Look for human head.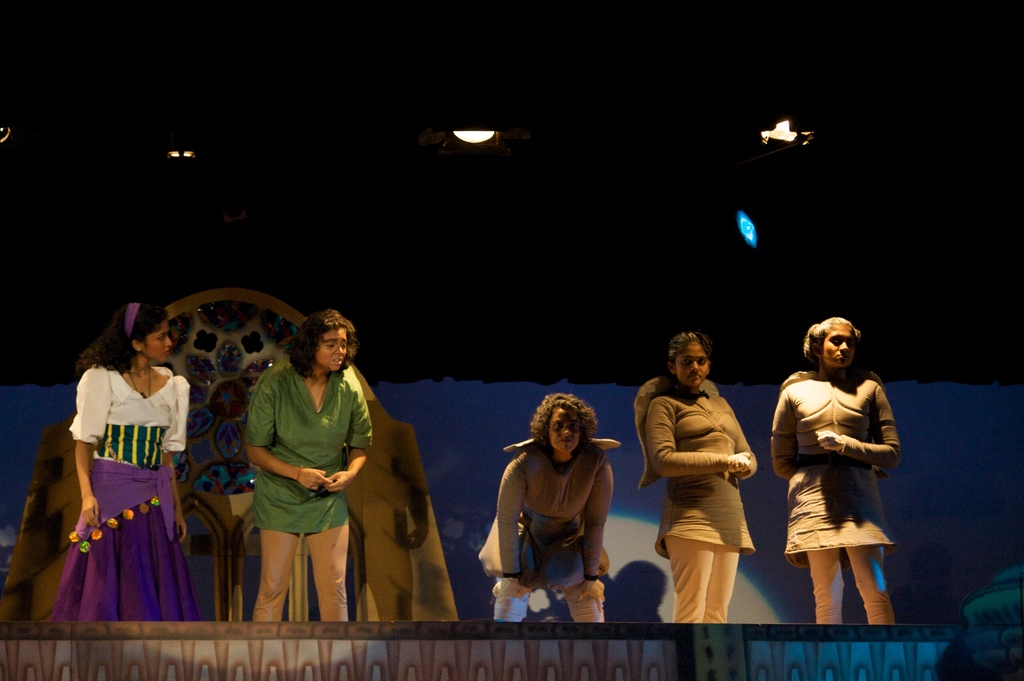
Found: 669 334 711 389.
